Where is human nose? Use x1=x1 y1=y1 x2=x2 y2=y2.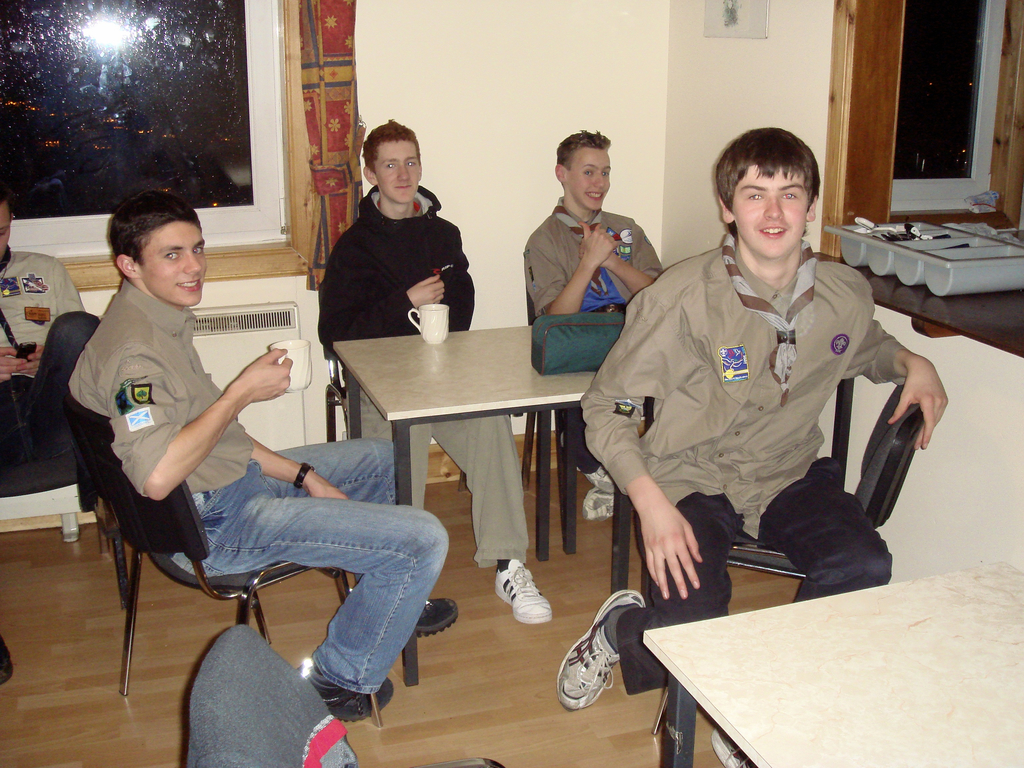
x1=765 y1=196 x2=782 y2=221.
